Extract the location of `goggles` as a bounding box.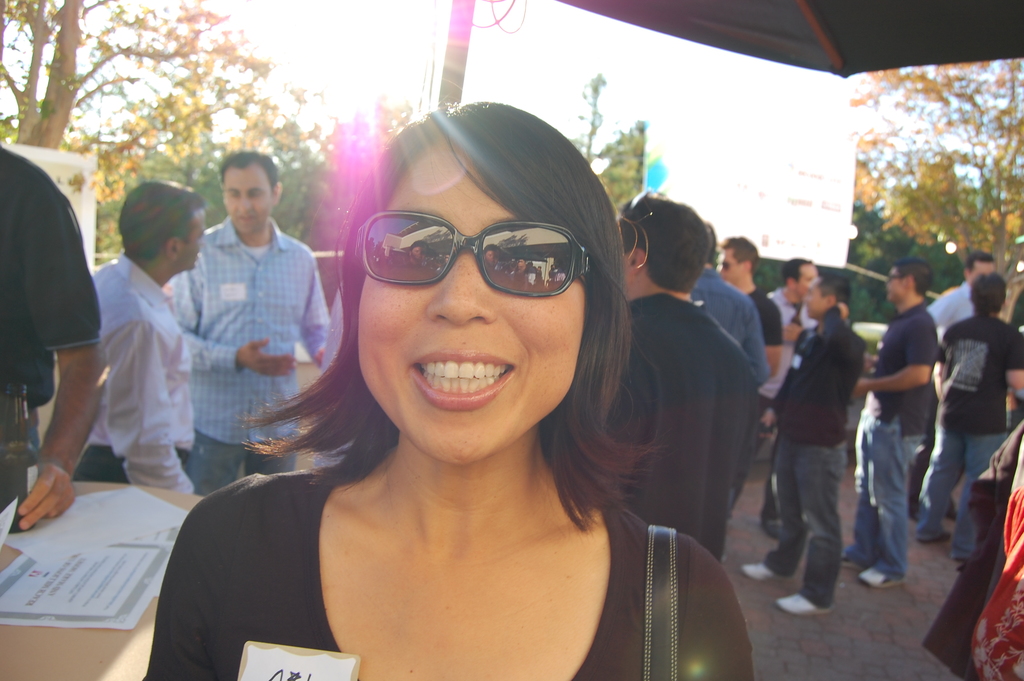
left=885, top=270, right=905, bottom=285.
